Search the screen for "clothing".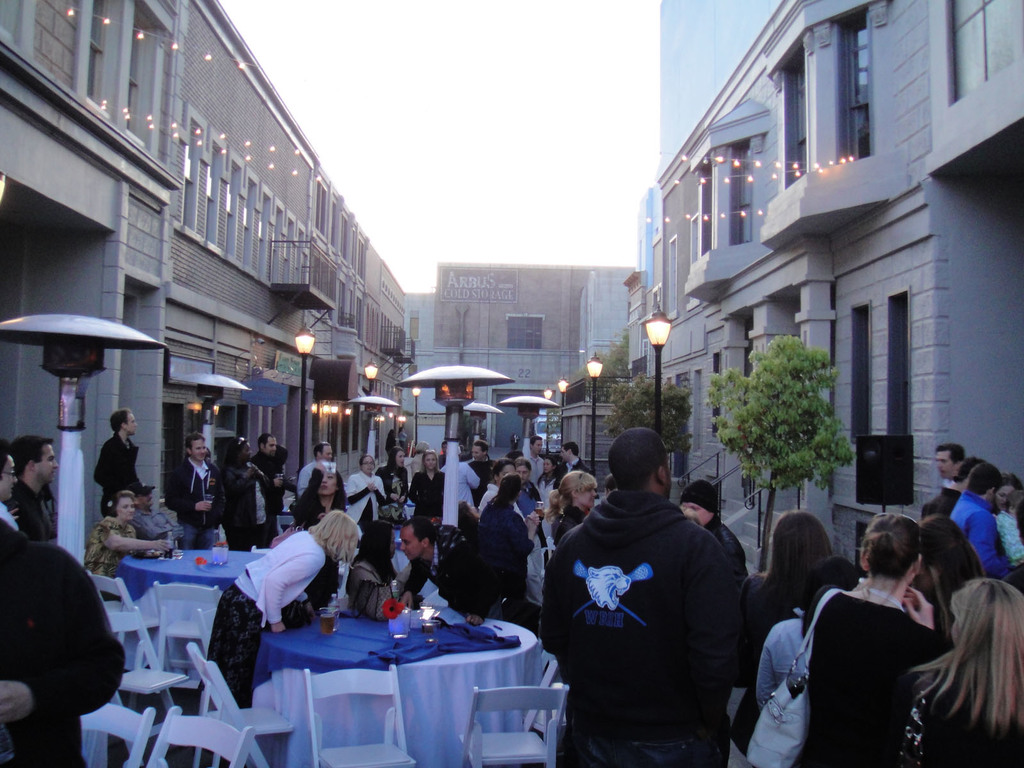
Found at x1=169 y1=458 x2=227 y2=554.
